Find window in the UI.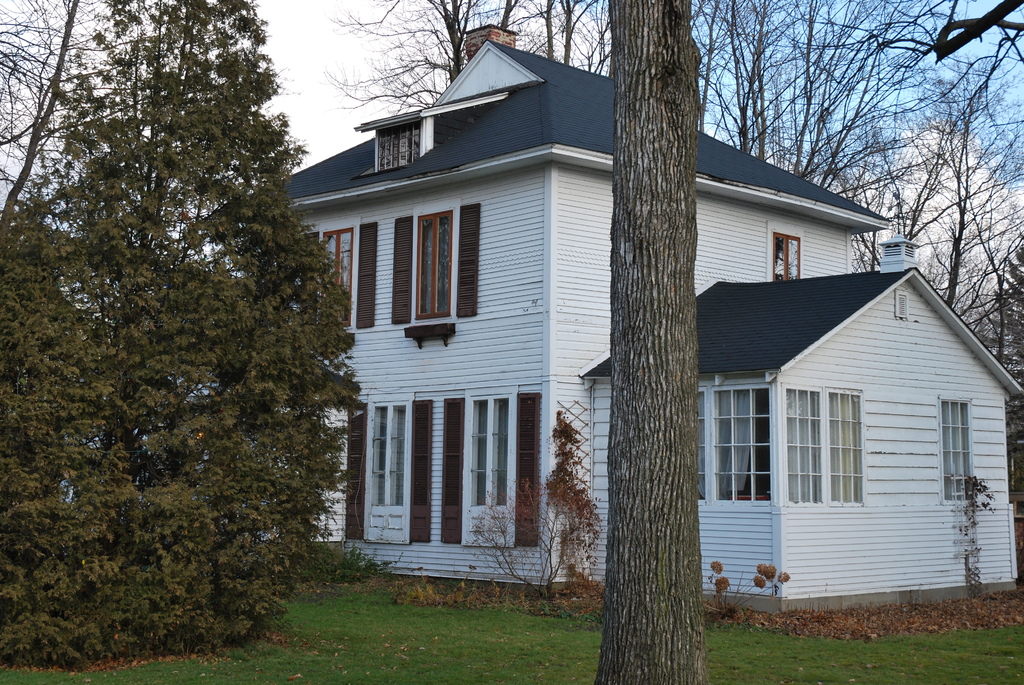
UI element at x1=772, y1=232, x2=801, y2=281.
